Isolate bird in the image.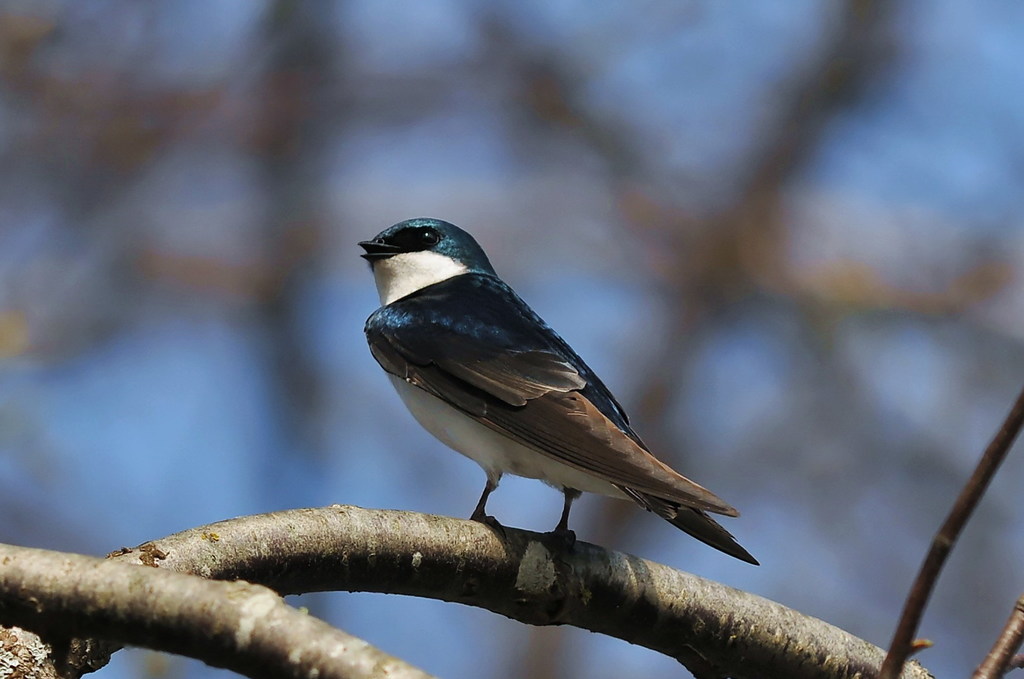
Isolated region: {"left": 348, "top": 214, "right": 757, "bottom": 568}.
